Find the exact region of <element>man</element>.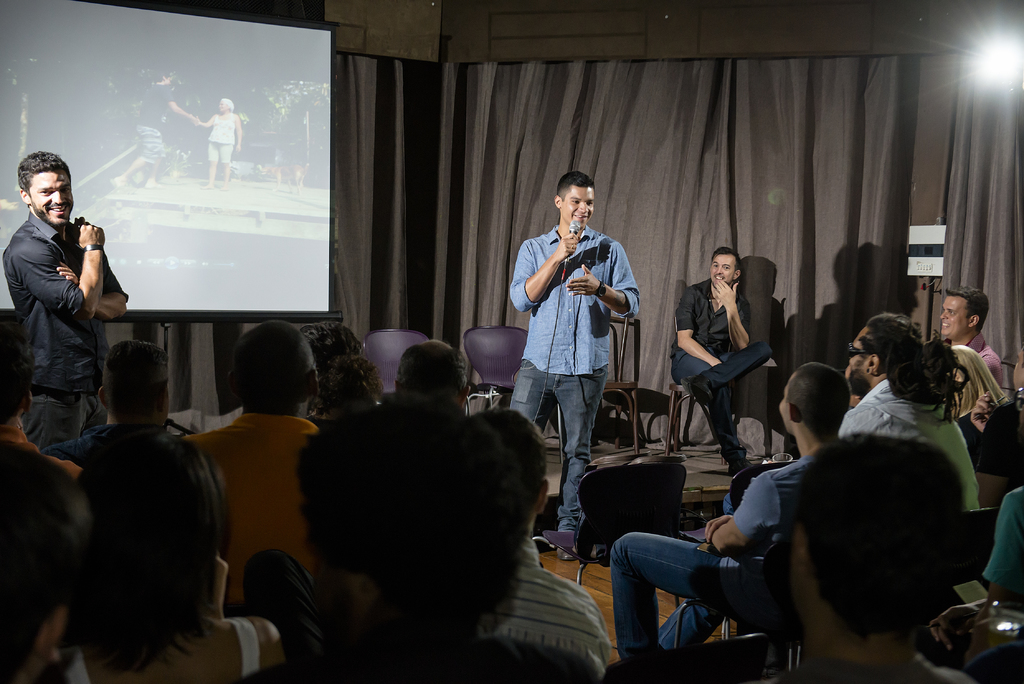
Exact region: left=669, top=243, right=771, bottom=476.
